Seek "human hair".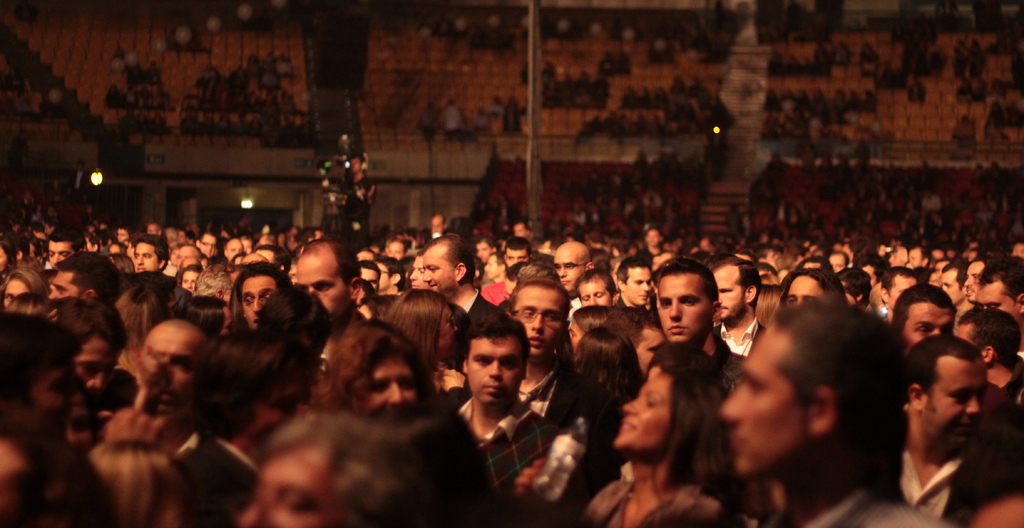
bbox(762, 262, 780, 275).
